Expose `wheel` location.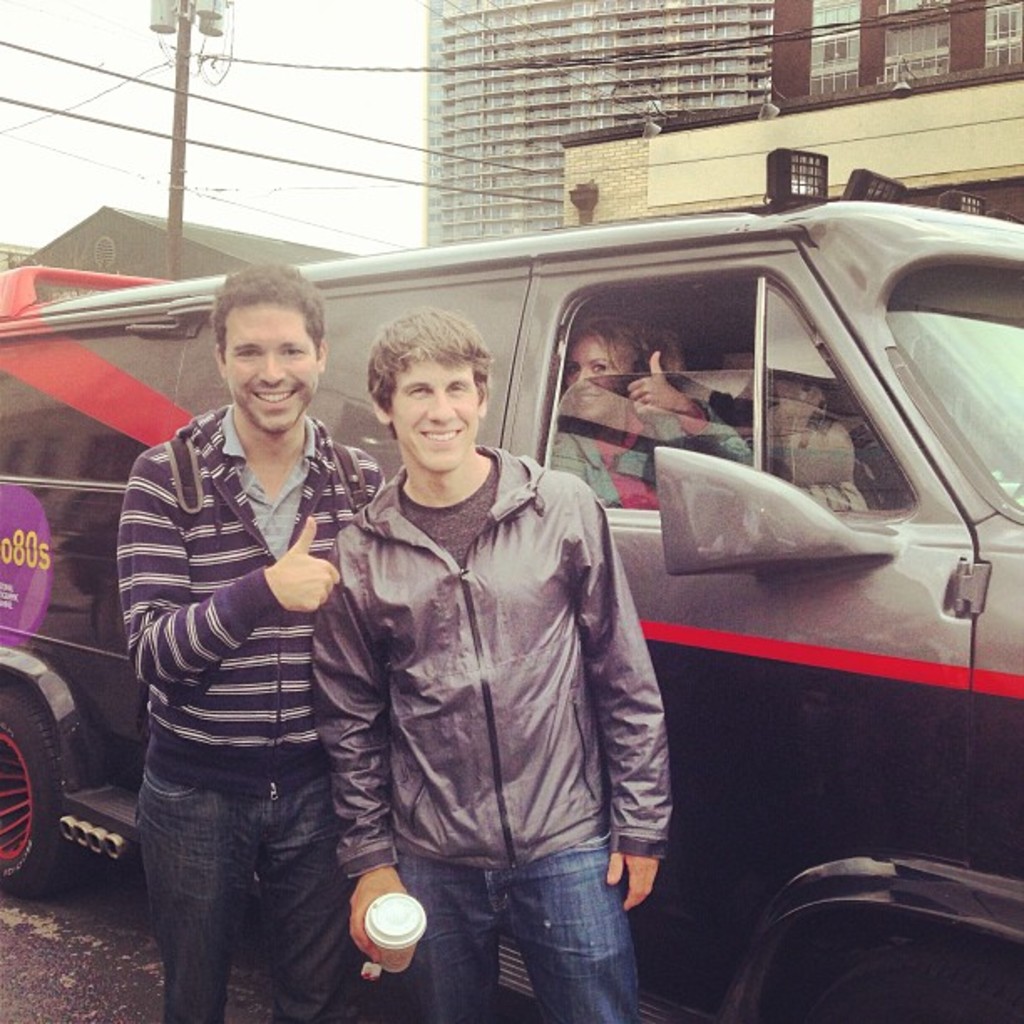
Exposed at (x1=0, y1=679, x2=65, y2=890).
